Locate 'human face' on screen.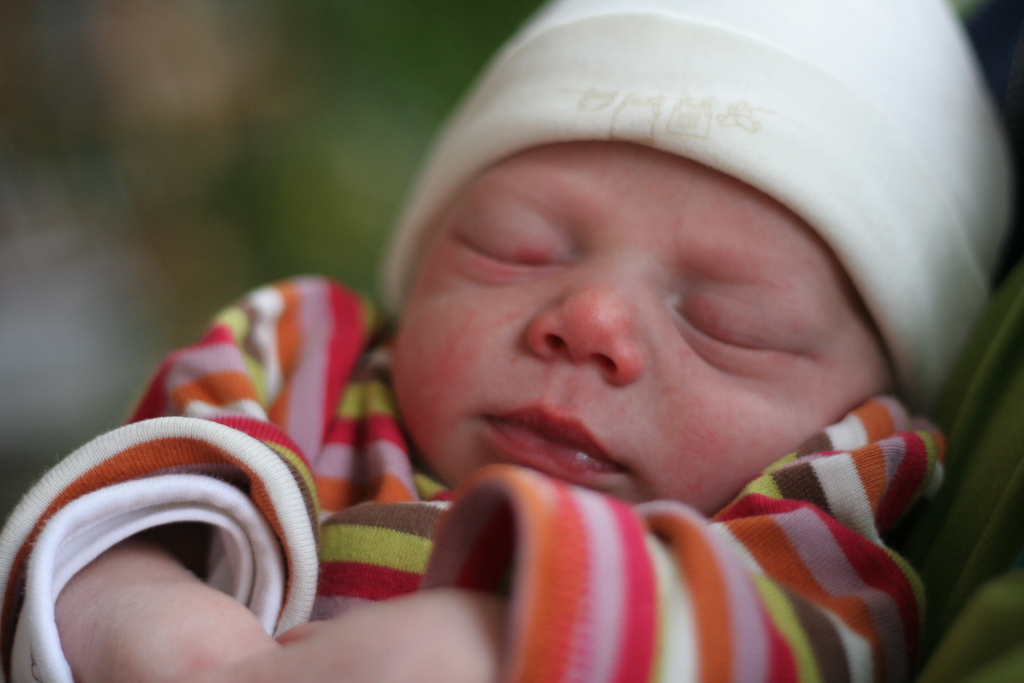
On screen at crop(394, 139, 892, 516).
